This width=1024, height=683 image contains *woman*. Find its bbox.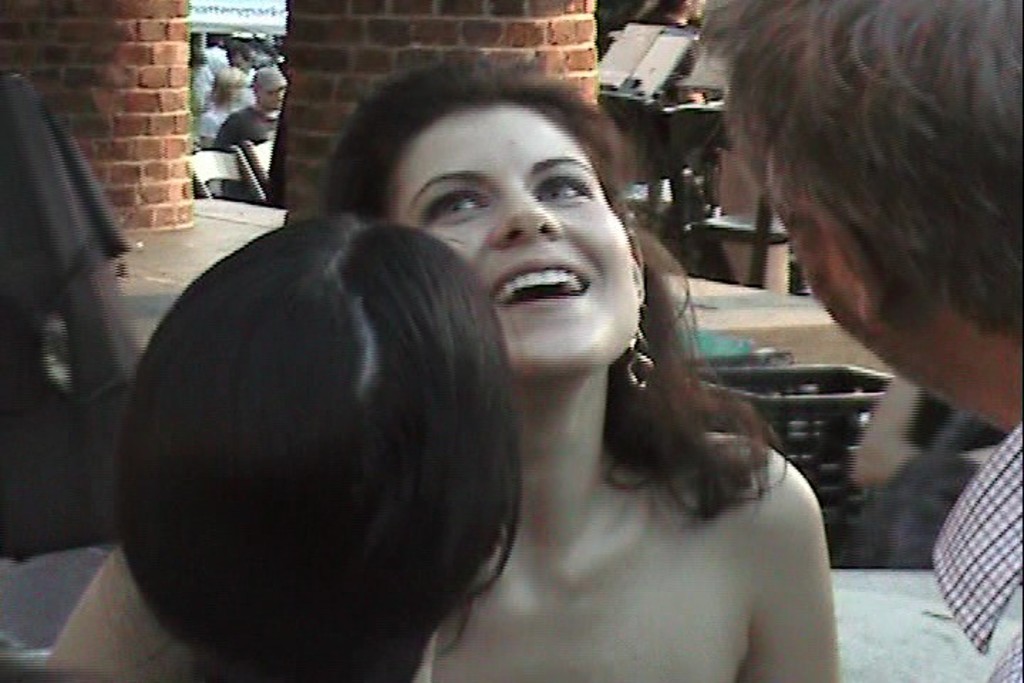
{"left": 656, "top": 0, "right": 722, "bottom": 114}.
